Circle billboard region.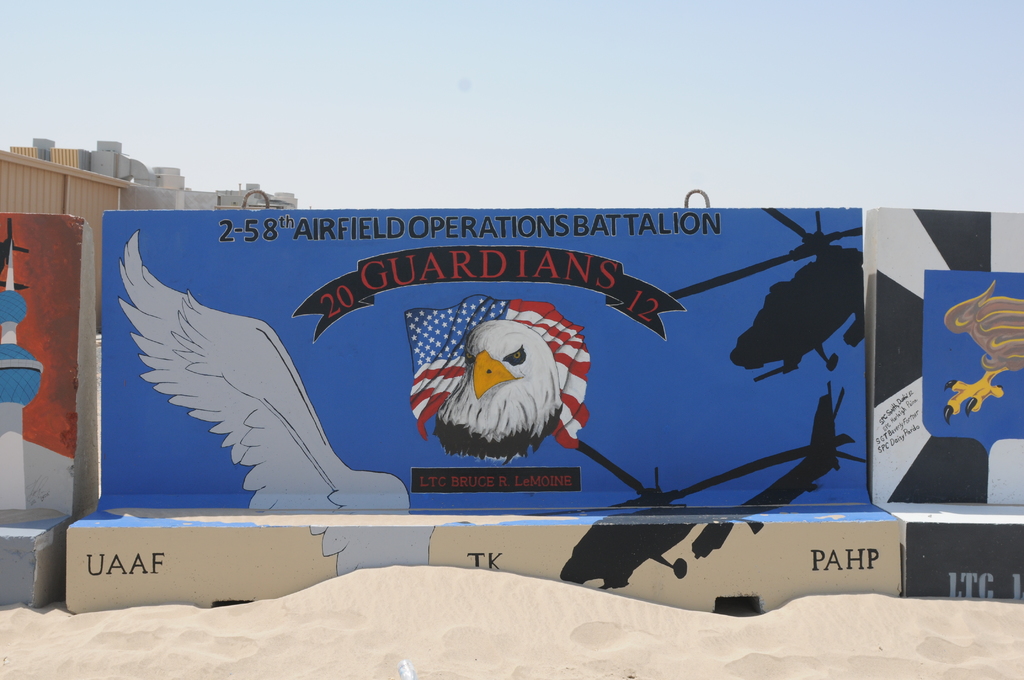
Region: detection(867, 214, 1020, 503).
